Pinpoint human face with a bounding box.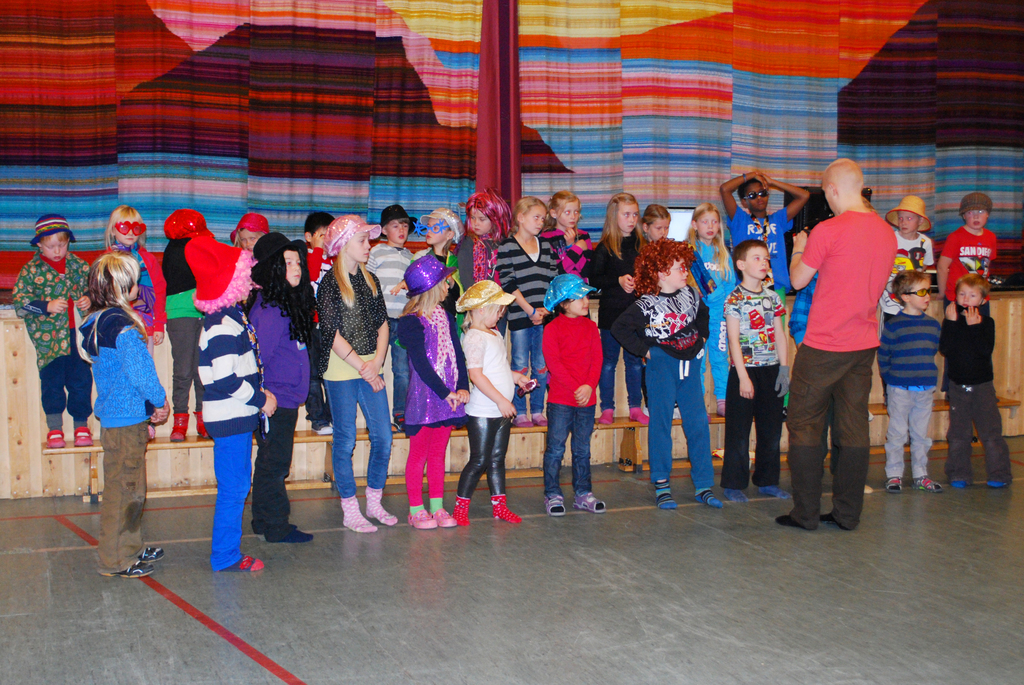
115, 215, 143, 244.
